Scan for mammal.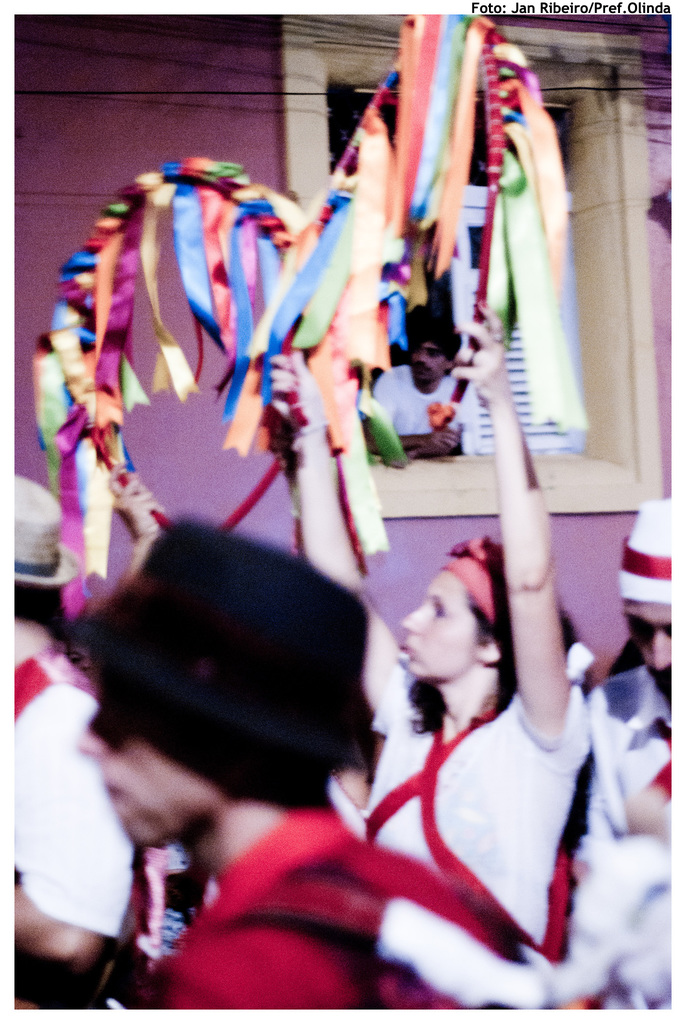
Scan result: [374,296,479,455].
